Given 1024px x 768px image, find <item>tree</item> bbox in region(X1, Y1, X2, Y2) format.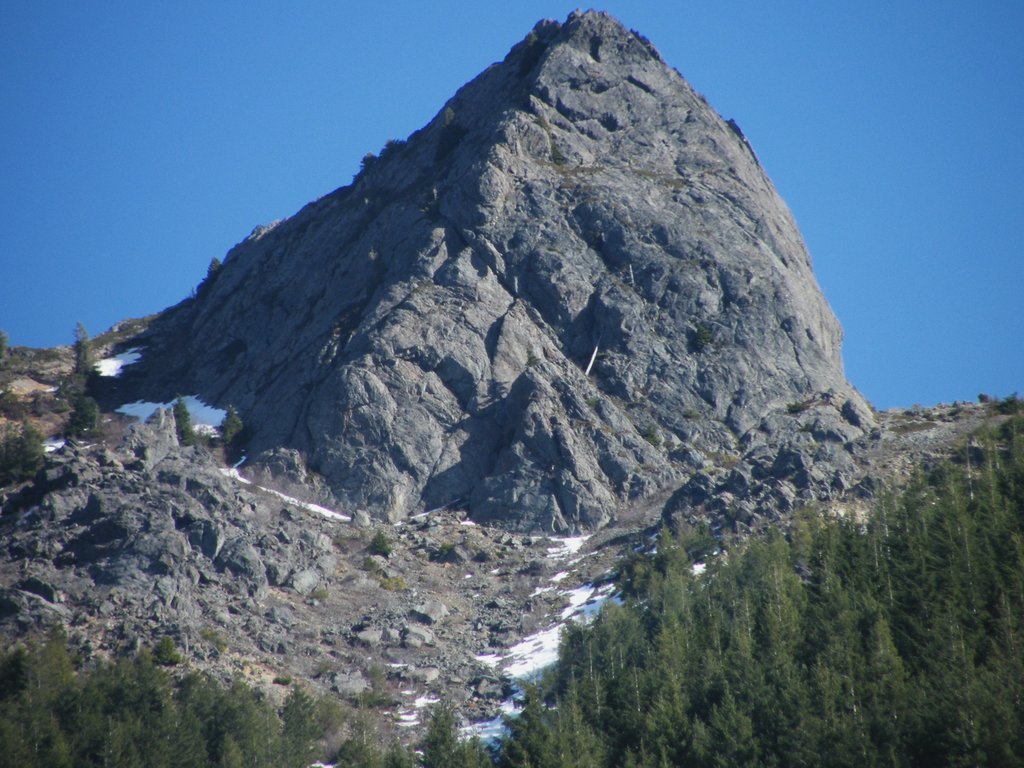
region(71, 392, 101, 433).
